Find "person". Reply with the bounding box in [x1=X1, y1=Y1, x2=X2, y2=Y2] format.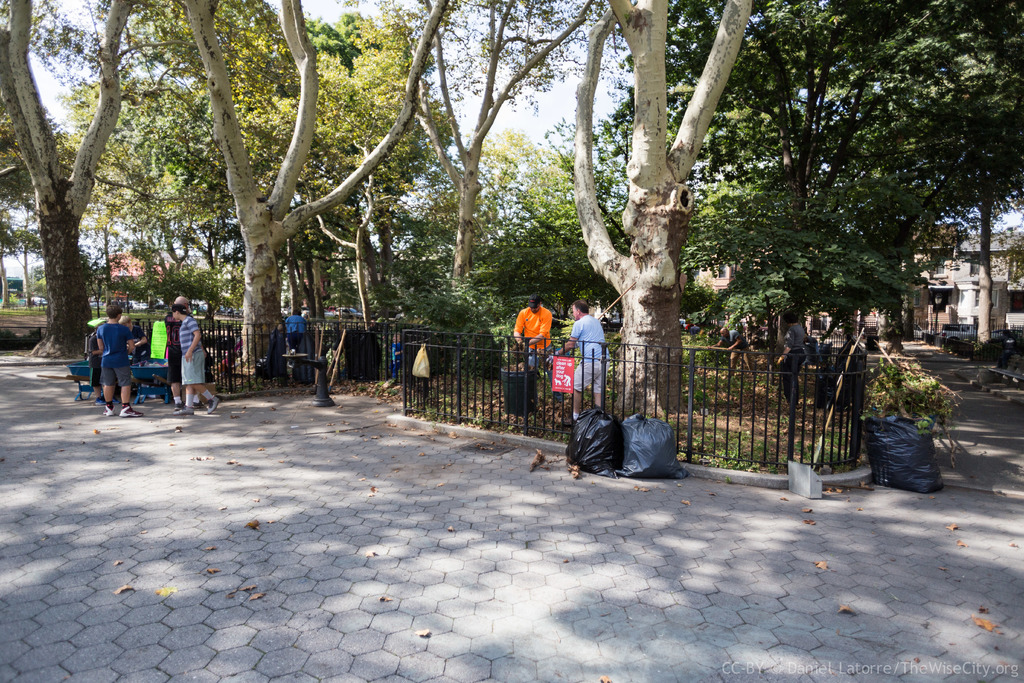
[x1=766, y1=319, x2=796, y2=406].
